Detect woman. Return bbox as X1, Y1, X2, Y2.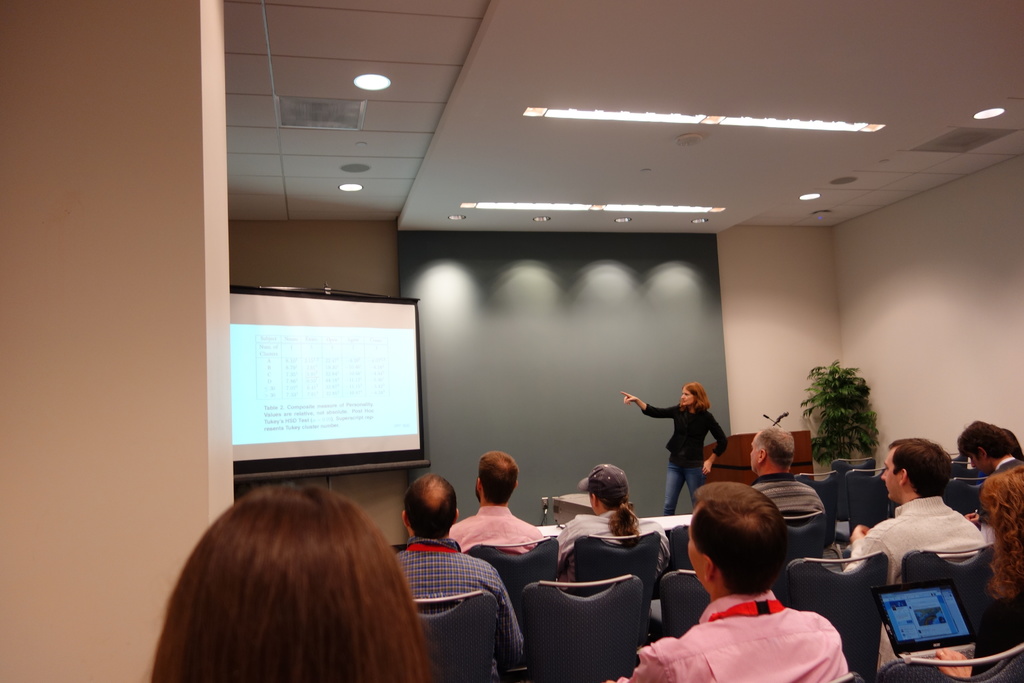
143, 487, 436, 682.
